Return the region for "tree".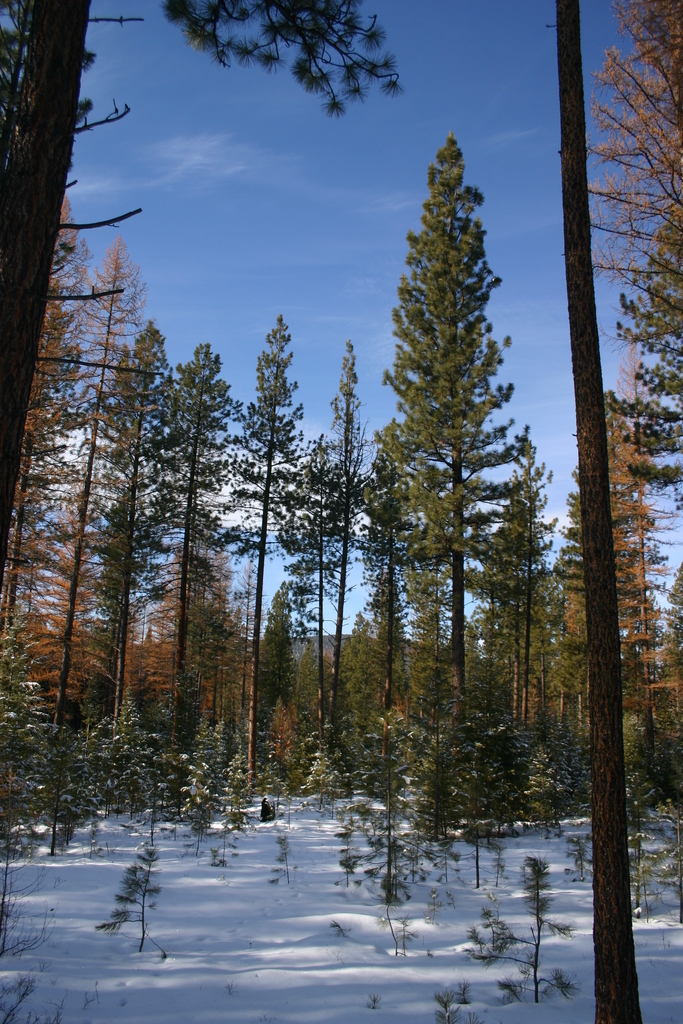
[x1=3, y1=205, x2=81, y2=644].
